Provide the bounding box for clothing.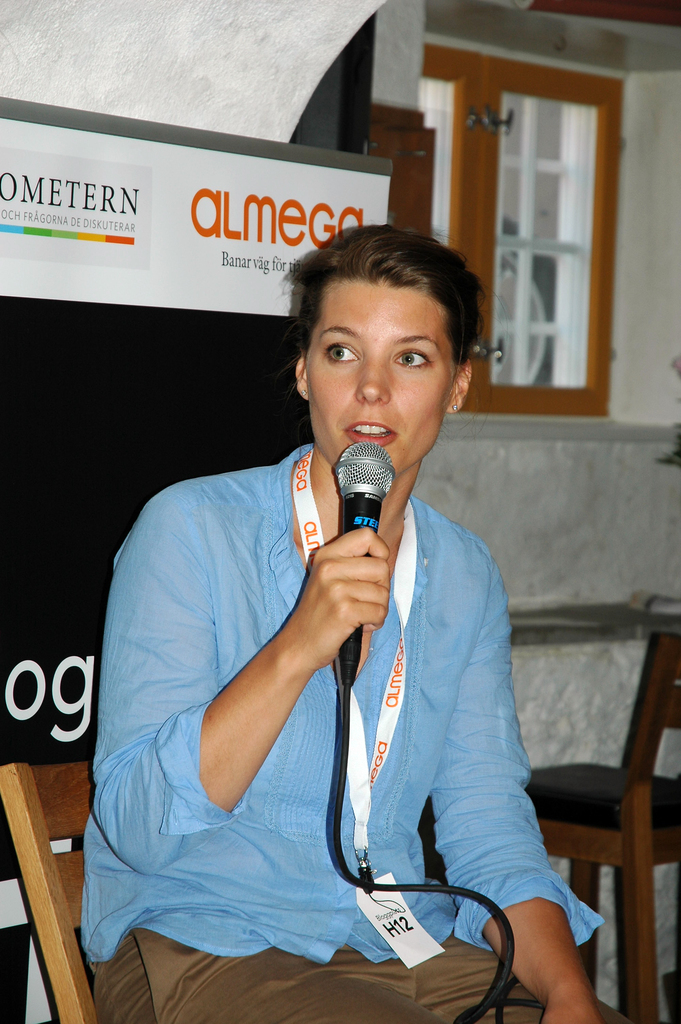
select_region(78, 440, 652, 1023).
